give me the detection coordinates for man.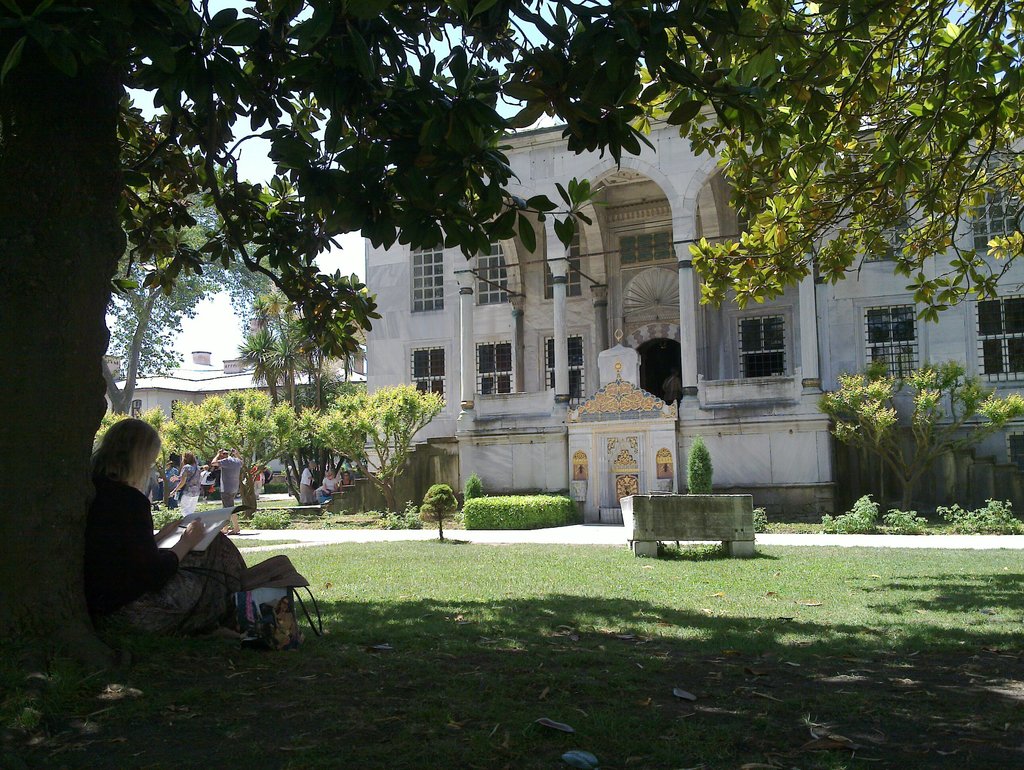
144/461/159/503.
